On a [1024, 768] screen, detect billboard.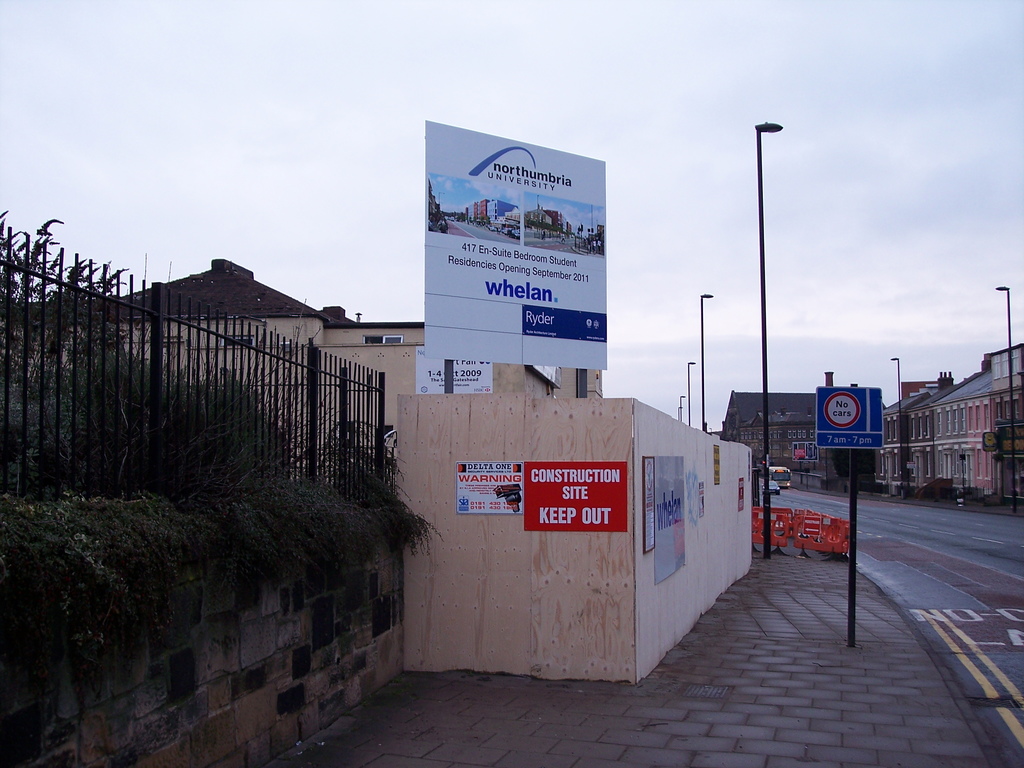
[420, 348, 490, 392].
